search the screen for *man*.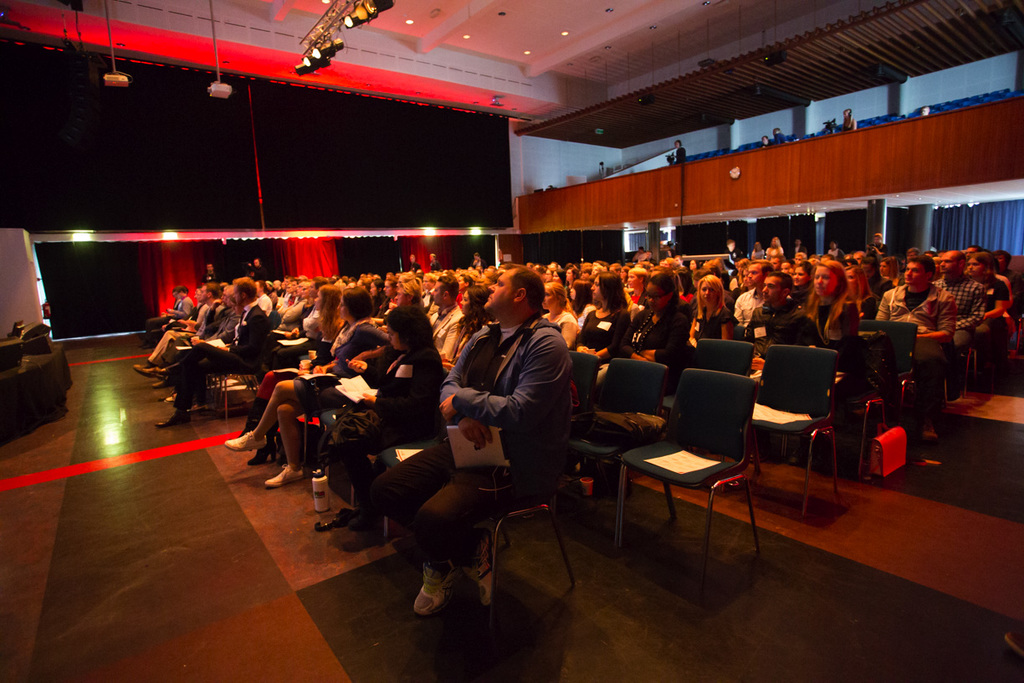
Found at 864, 234, 891, 259.
